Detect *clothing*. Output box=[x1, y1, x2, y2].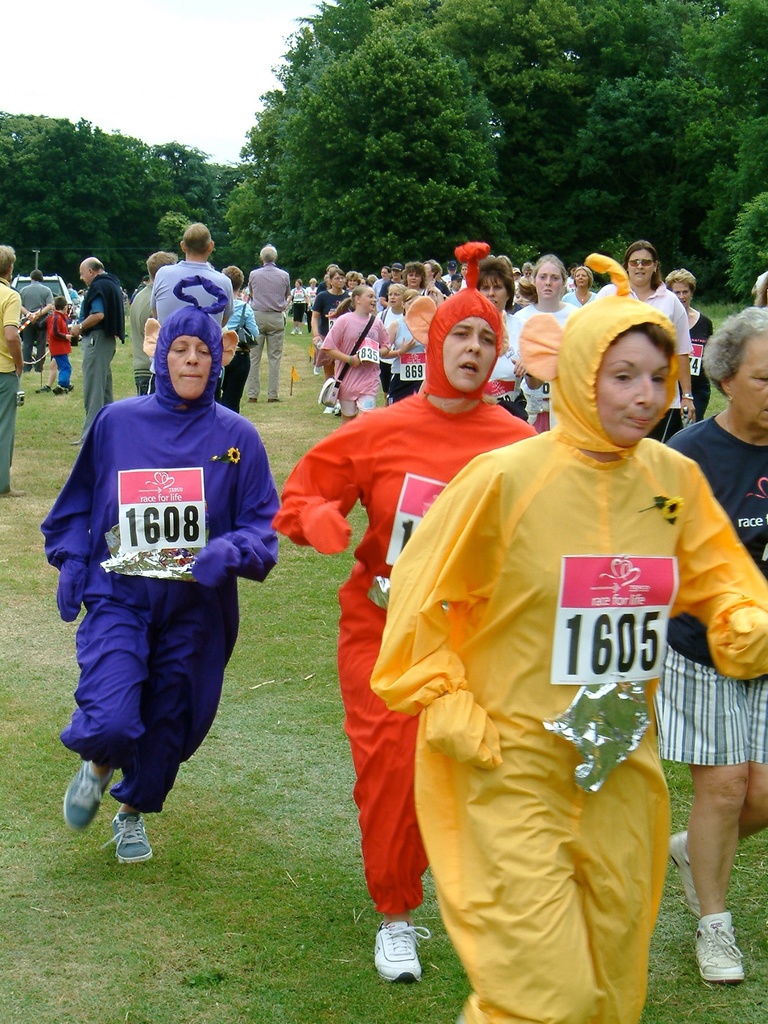
box=[0, 279, 23, 489].
